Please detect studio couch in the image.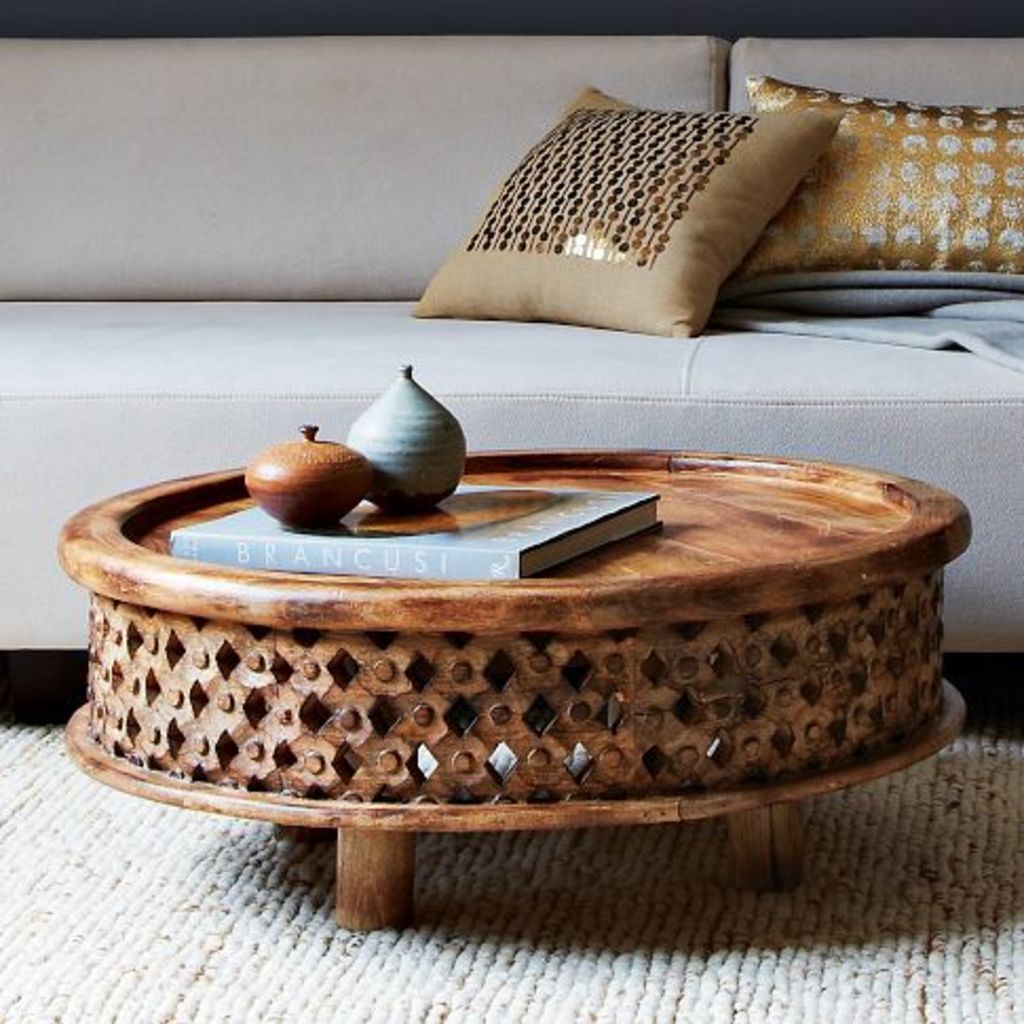
pyautogui.locateOnScreen(0, 36, 1022, 650).
